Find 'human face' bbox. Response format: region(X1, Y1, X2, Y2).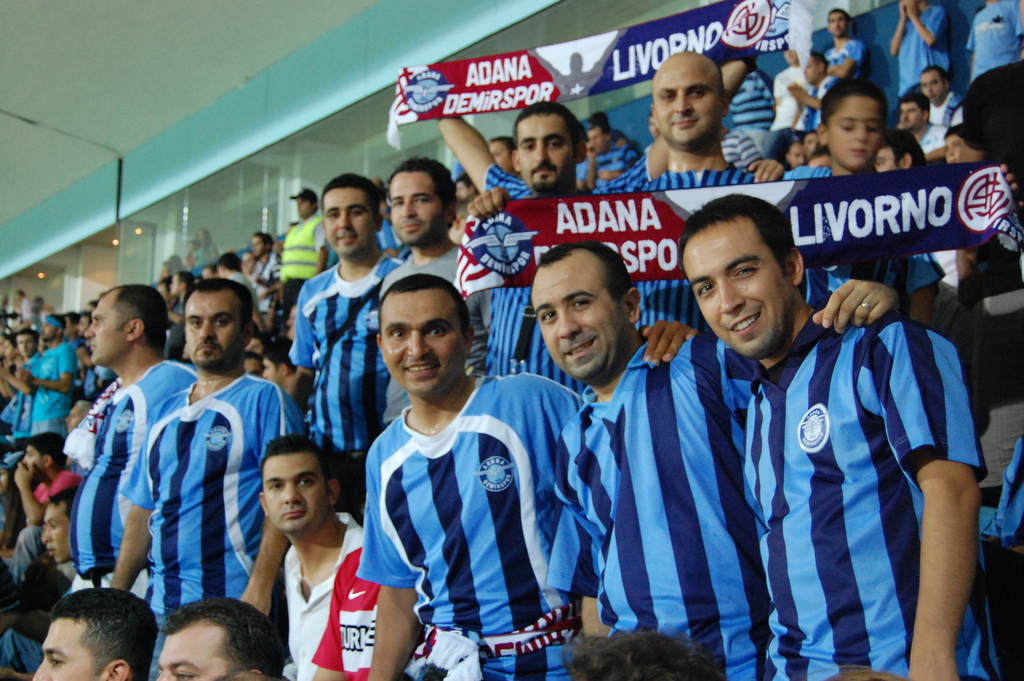
region(25, 443, 44, 475).
